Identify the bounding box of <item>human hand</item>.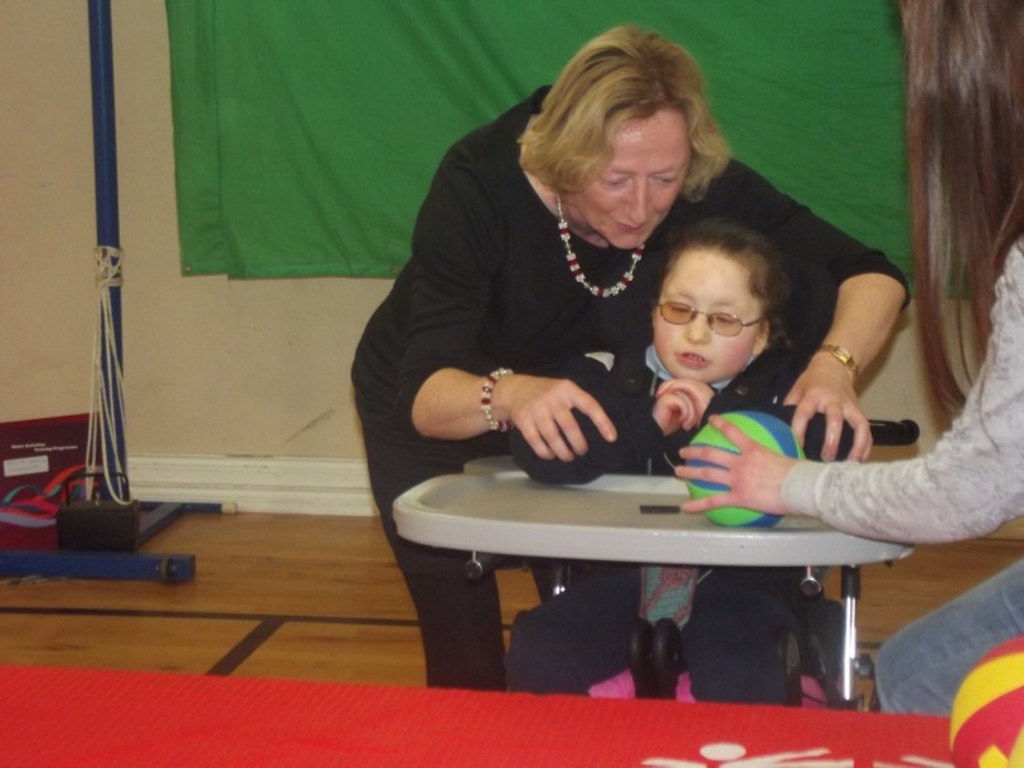
{"left": 654, "top": 378, "right": 719, "bottom": 427}.
